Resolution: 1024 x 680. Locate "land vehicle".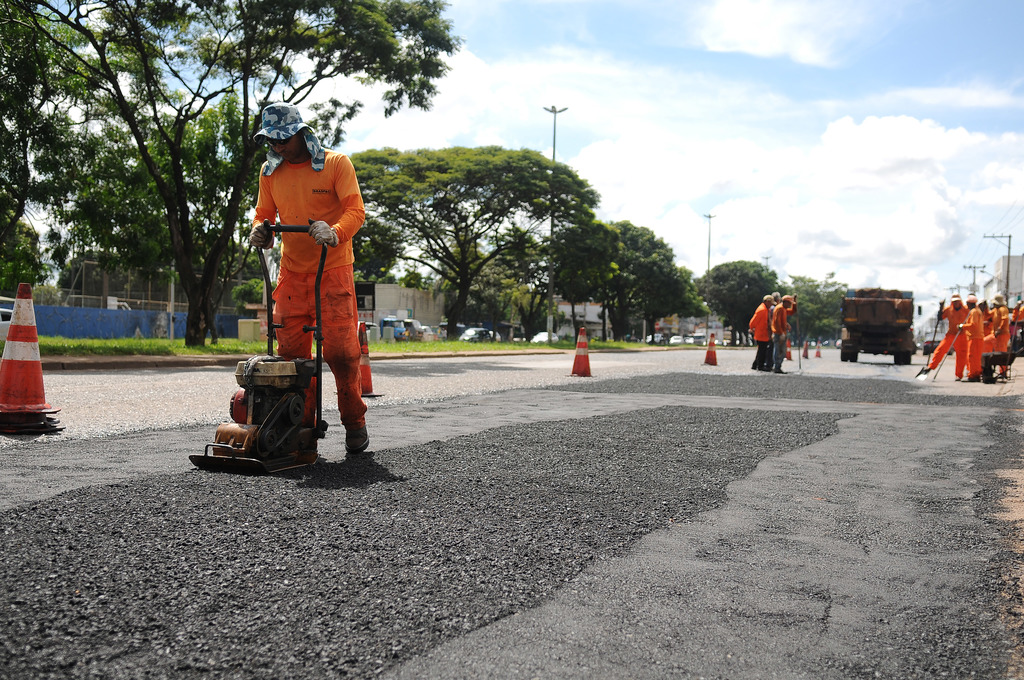
<bbox>487, 328, 502, 344</bbox>.
